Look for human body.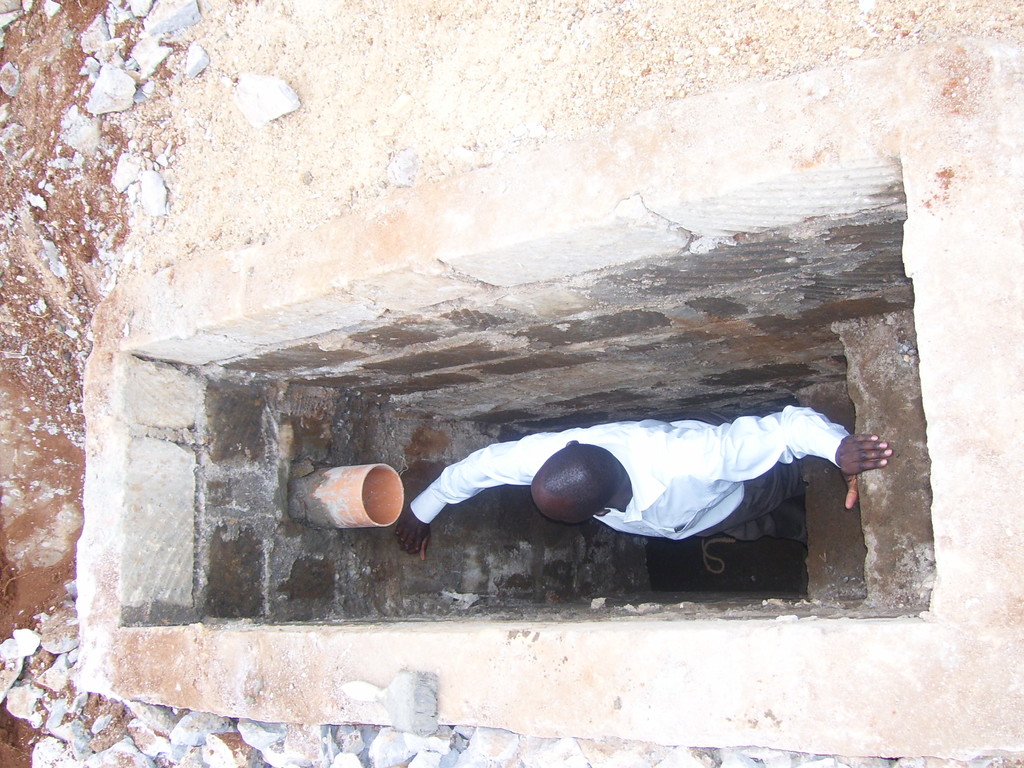
Found: (left=381, top=394, right=811, bottom=560).
